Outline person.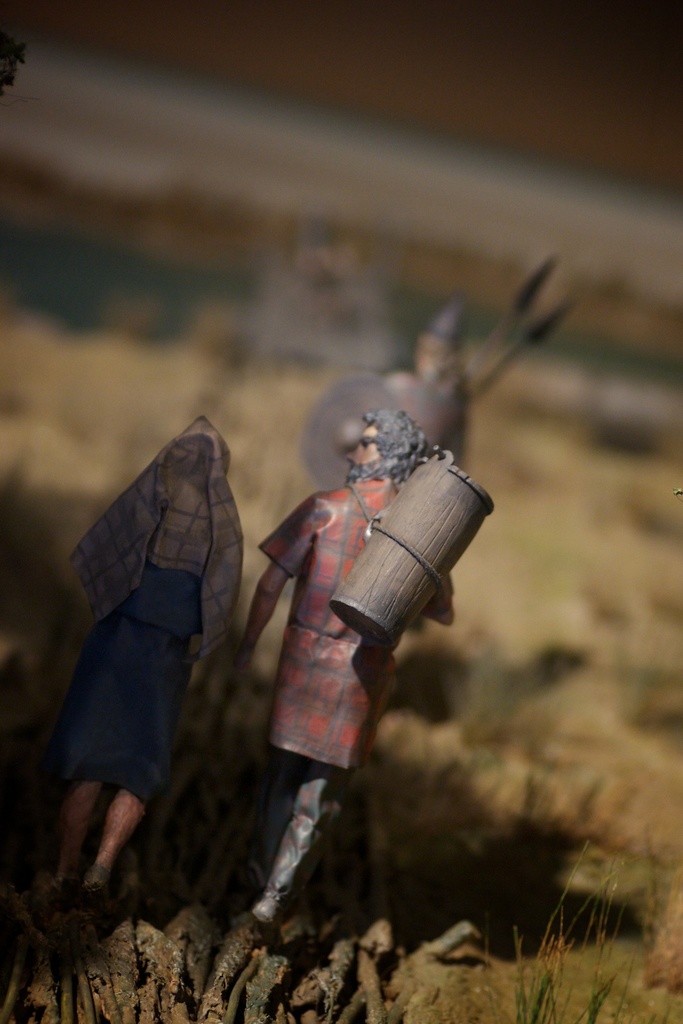
Outline: pyautogui.locateOnScreen(23, 408, 246, 903).
